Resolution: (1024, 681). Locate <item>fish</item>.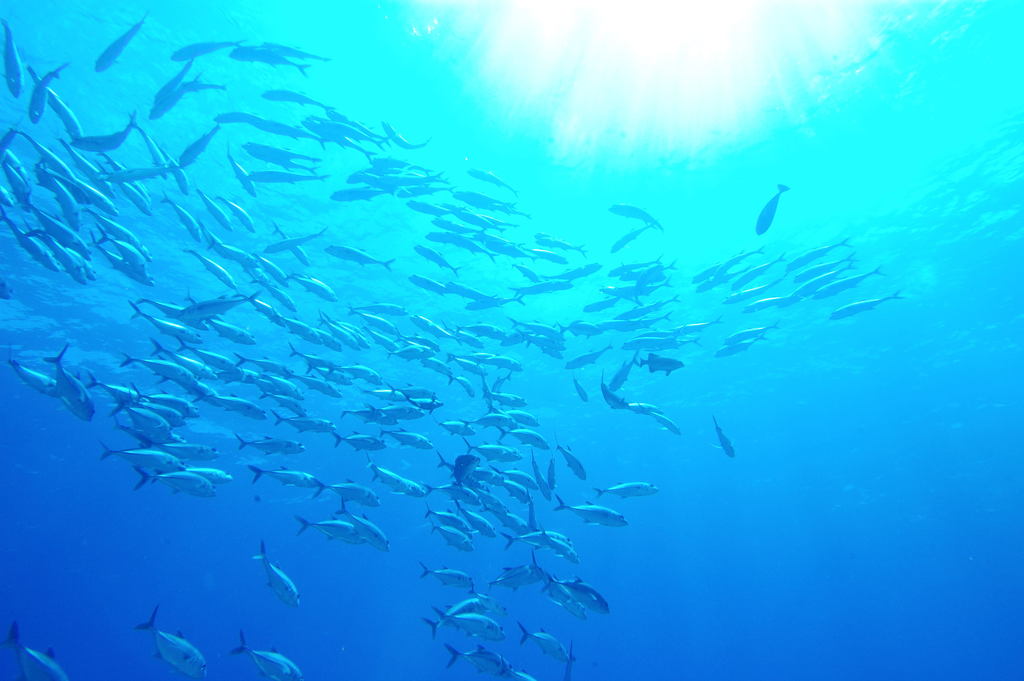
box=[488, 401, 522, 432].
